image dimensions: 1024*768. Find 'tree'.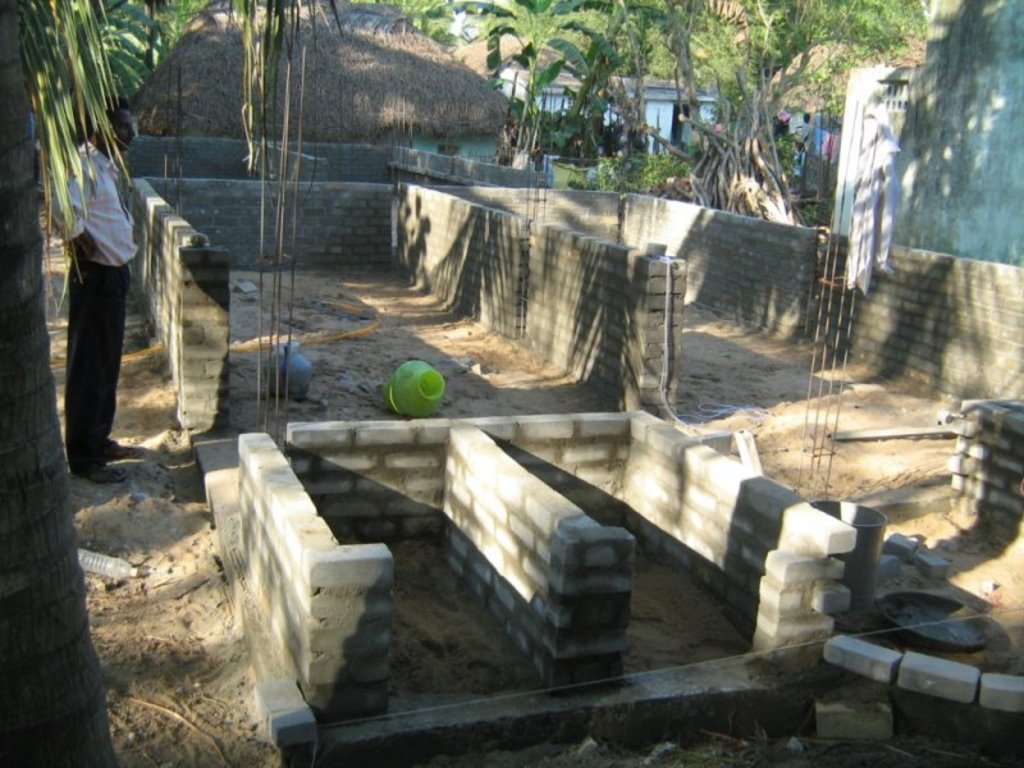
detection(0, 0, 119, 767).
